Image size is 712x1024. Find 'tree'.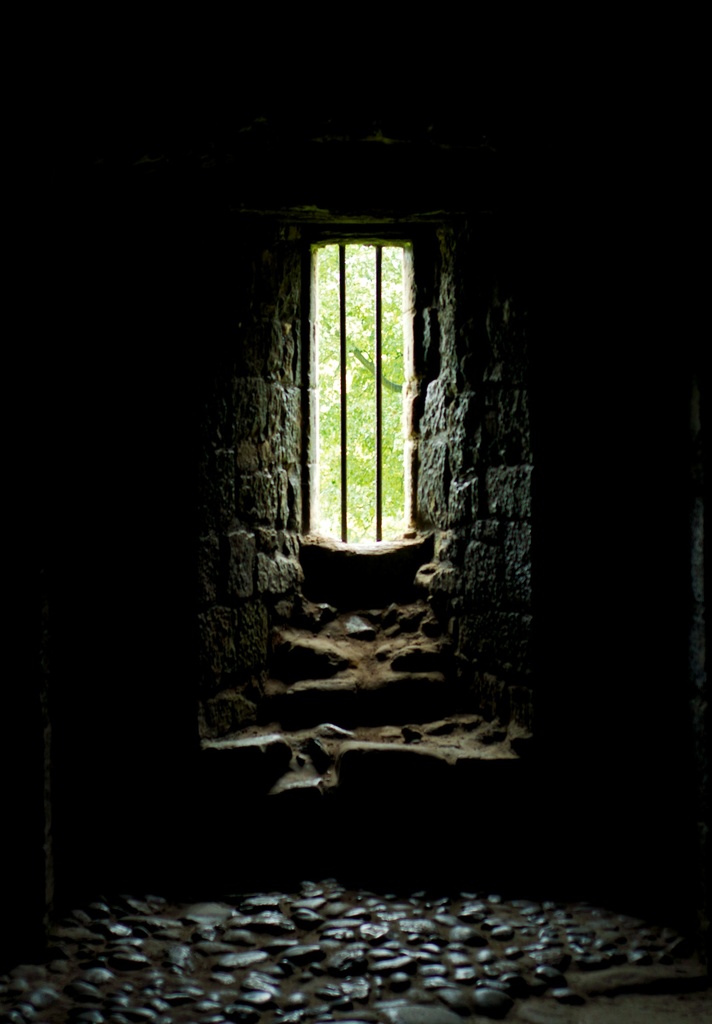
(314, 260, 405, 389).
